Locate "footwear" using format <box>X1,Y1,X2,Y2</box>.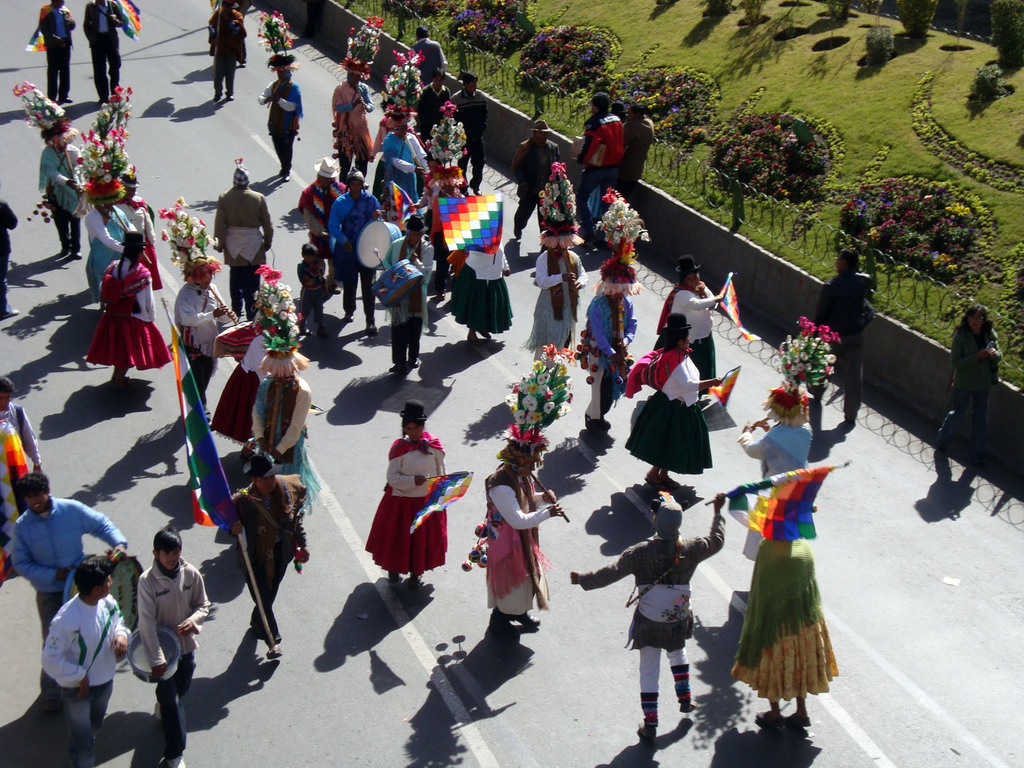
<box>509,607,540,627</box>.
